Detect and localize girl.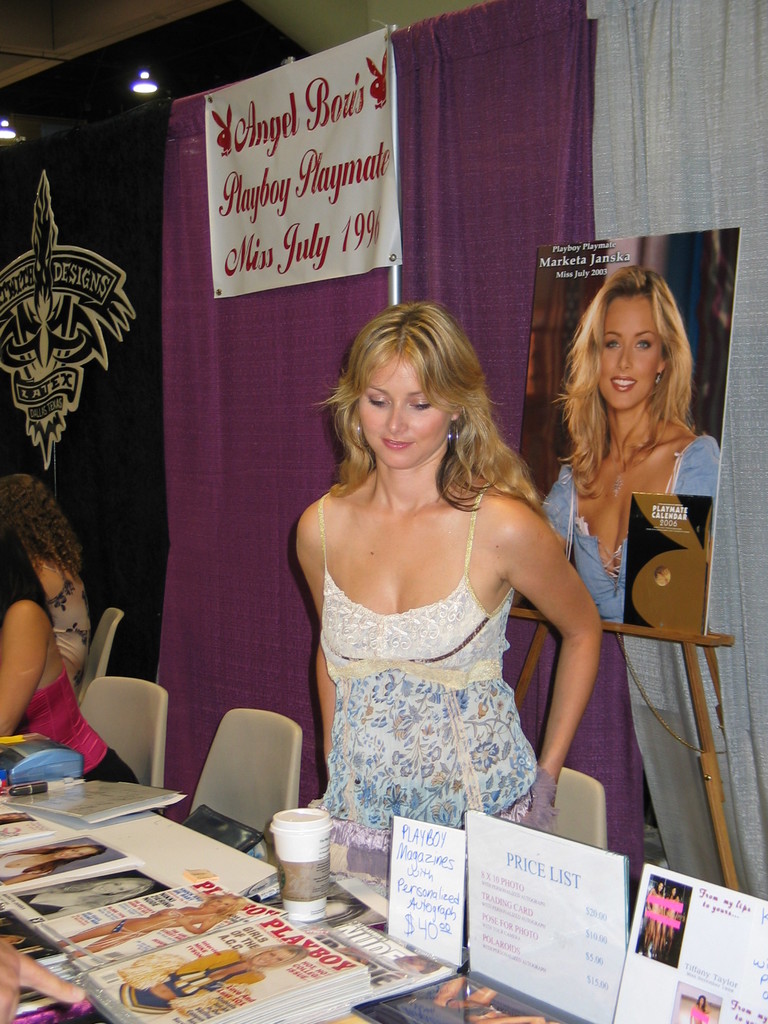
Localized at 295, 302, 604, 879.
